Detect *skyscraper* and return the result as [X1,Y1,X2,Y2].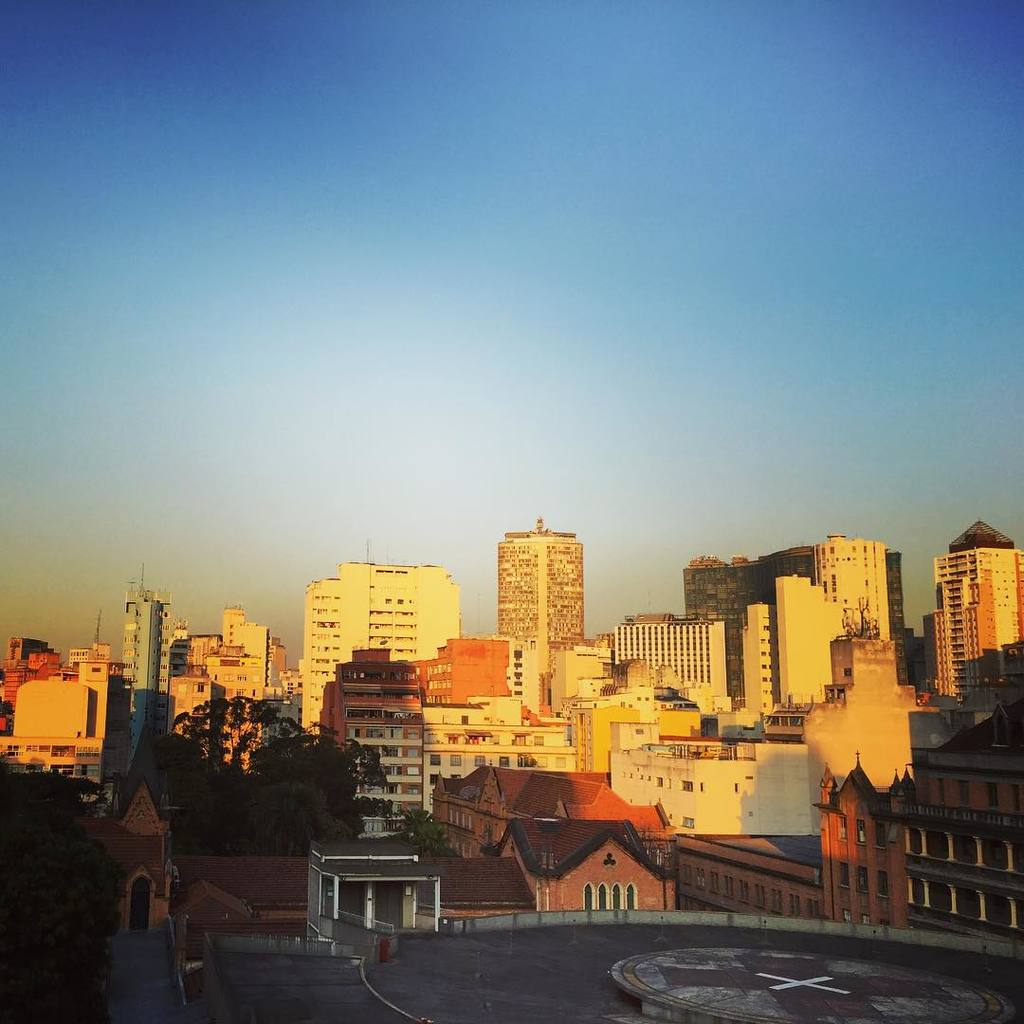
[919,518,1023,702].
